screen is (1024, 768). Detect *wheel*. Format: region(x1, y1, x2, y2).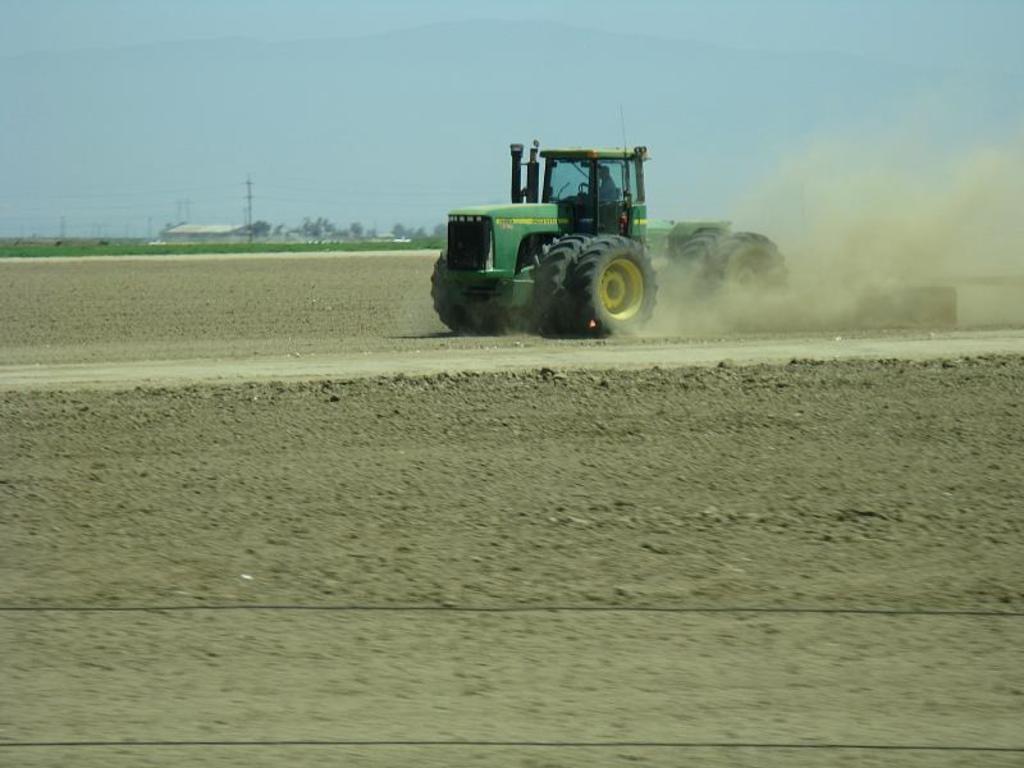
region(430, 246, 490, 334).
